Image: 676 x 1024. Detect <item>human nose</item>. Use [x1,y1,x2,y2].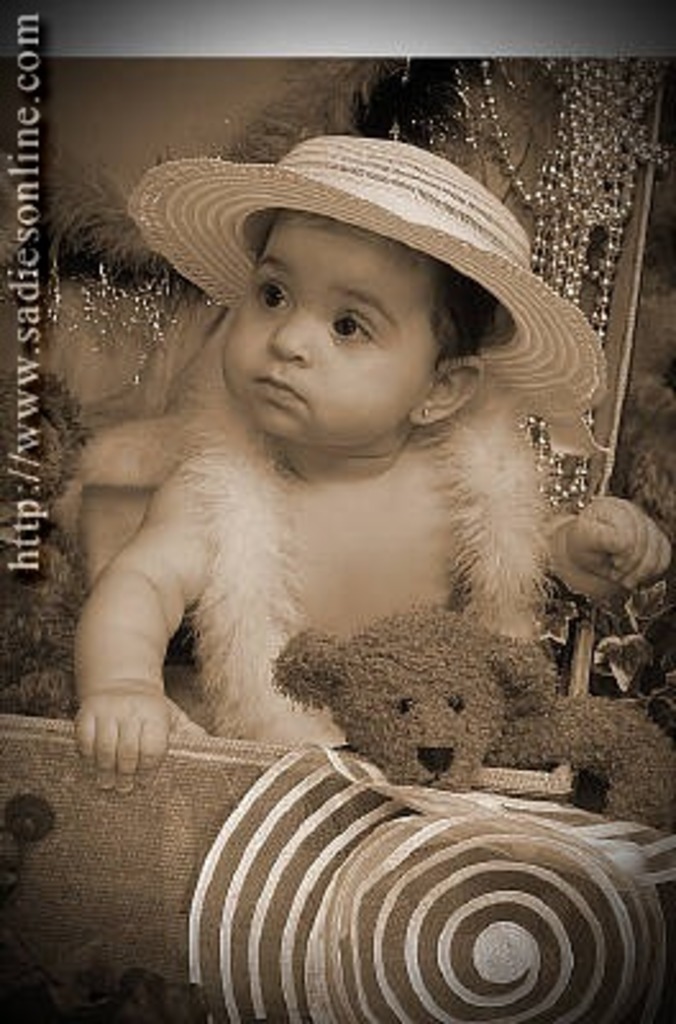
[269,305,312,369].
